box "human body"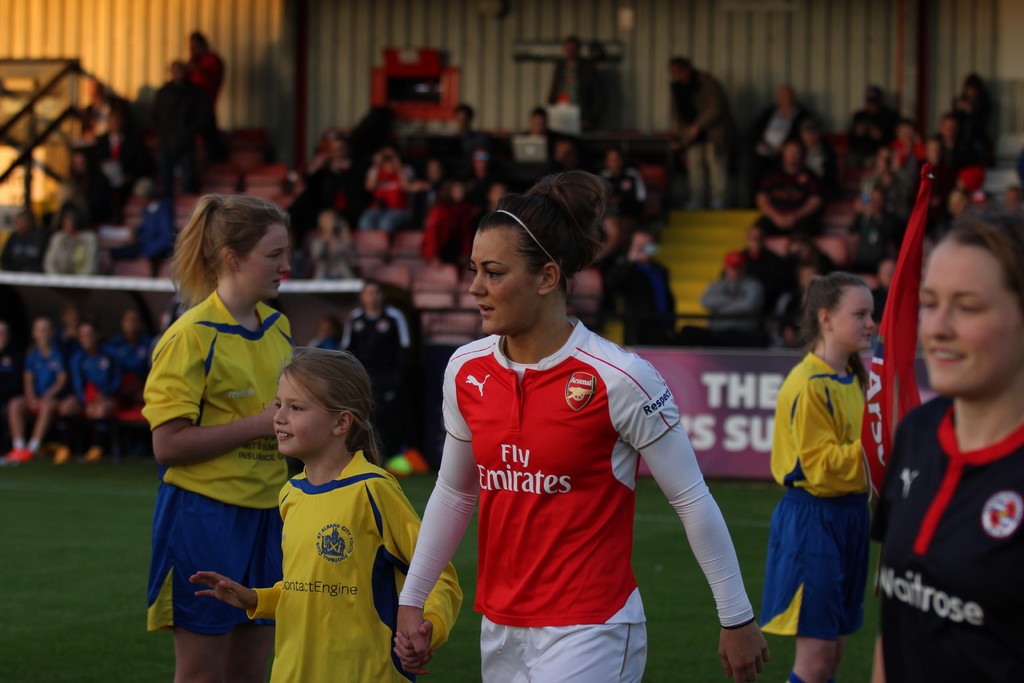
[688,247,767,336]
